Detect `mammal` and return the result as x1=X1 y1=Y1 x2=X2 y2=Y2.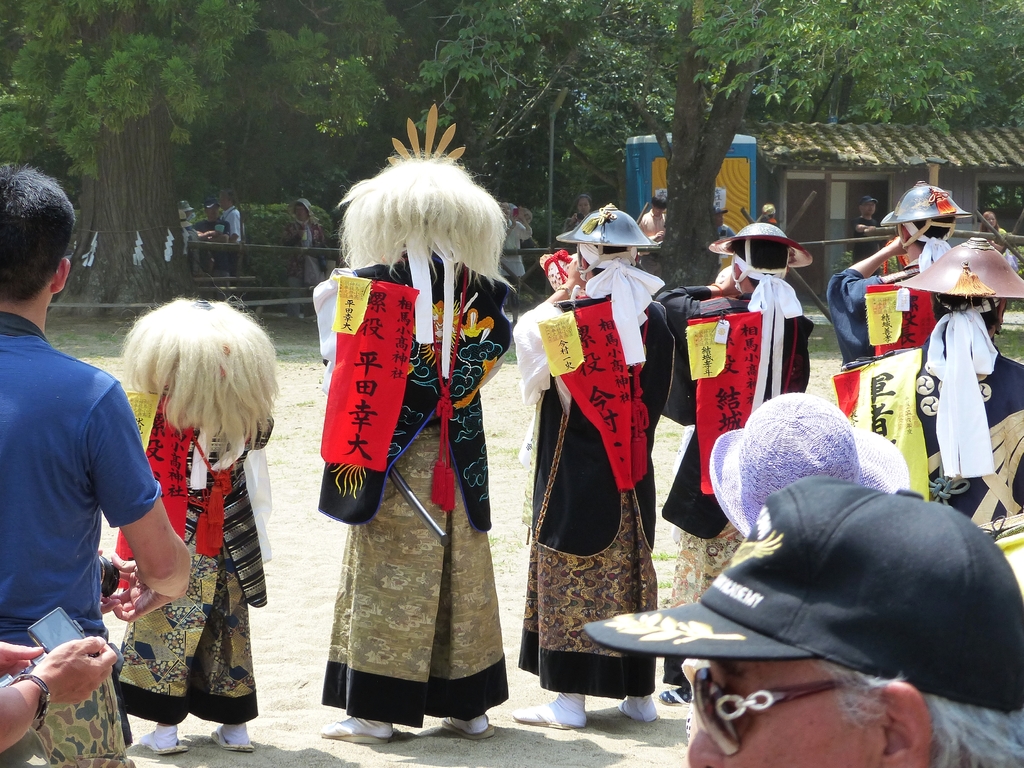
x1=123 y1=292 x2=282 y2=754.
